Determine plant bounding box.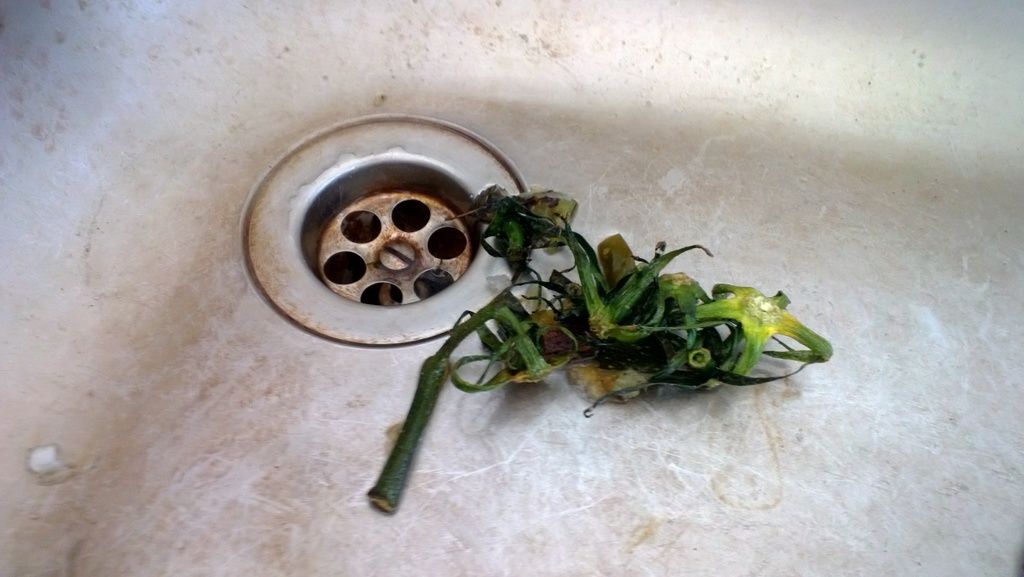
Determined: BBox(225, 96, 883, 528).
